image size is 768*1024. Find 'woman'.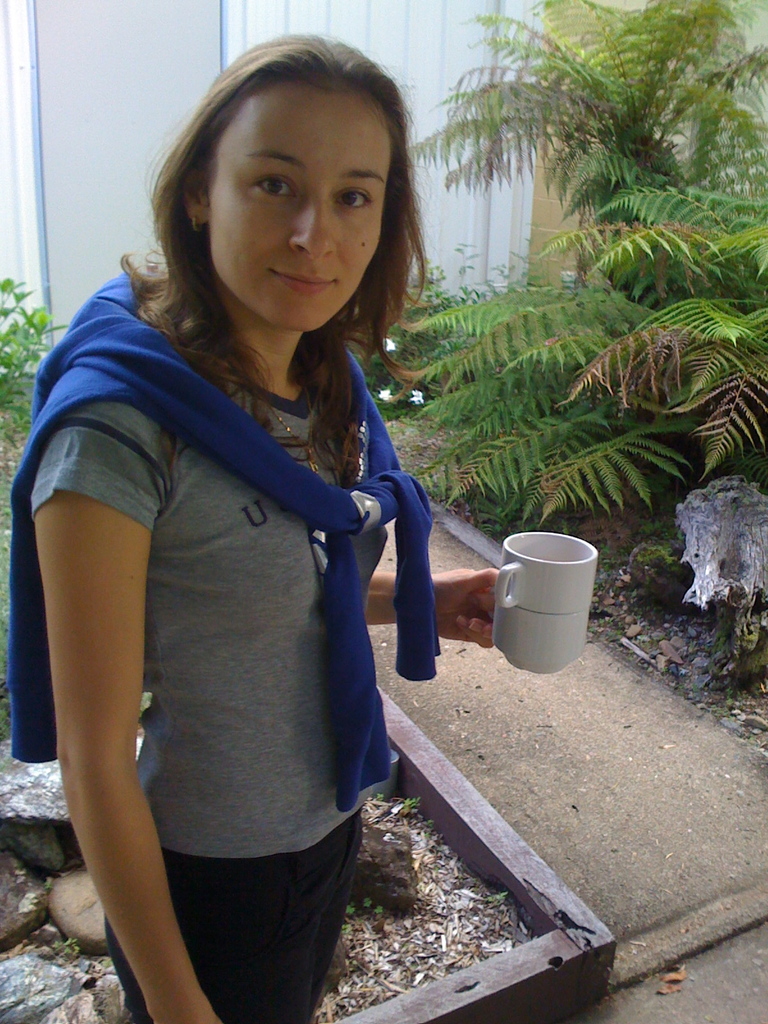
{"x1": 26, "y1": 49, "x2": 495, "y2": 993}.
